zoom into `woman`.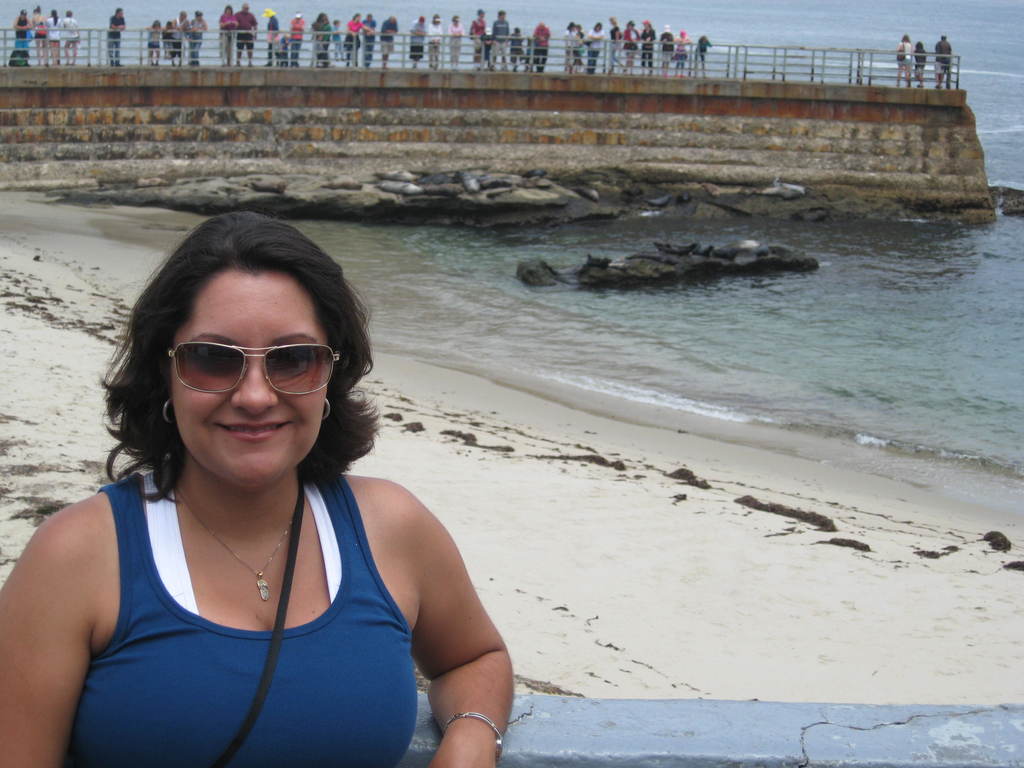
Zoom target: [x1=263, y1=8, x2=282, y2=66].
